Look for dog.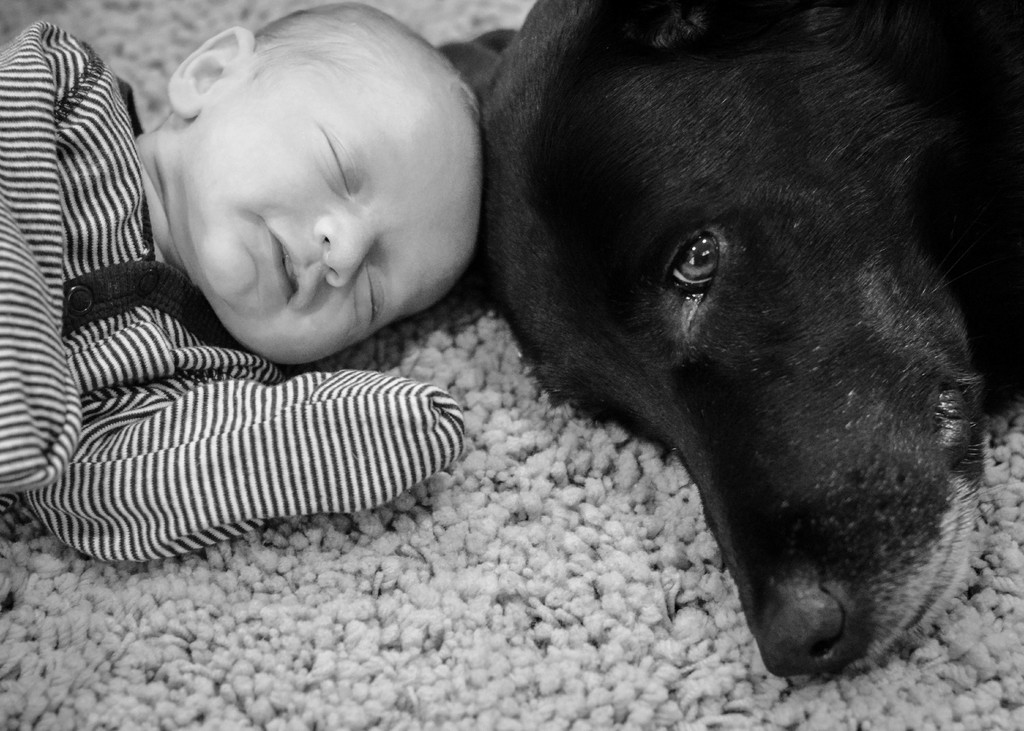
Found: bbox(435, 0, 1023, 681).
